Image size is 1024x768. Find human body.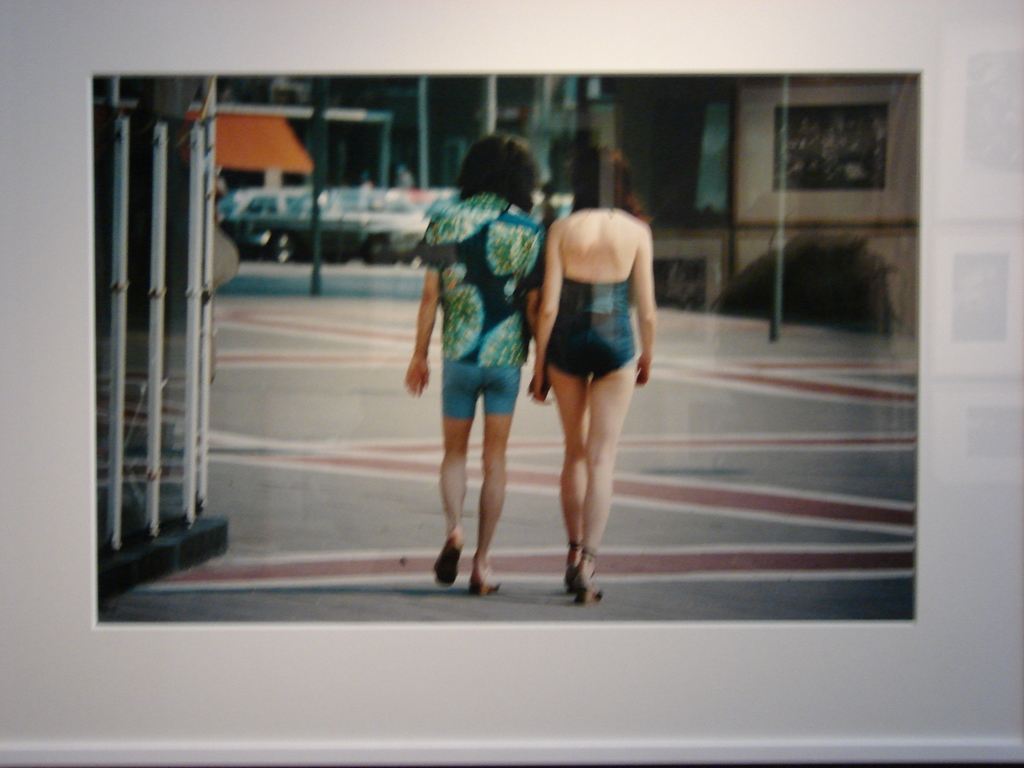
<region>521, 168, 658, 576</region>.
